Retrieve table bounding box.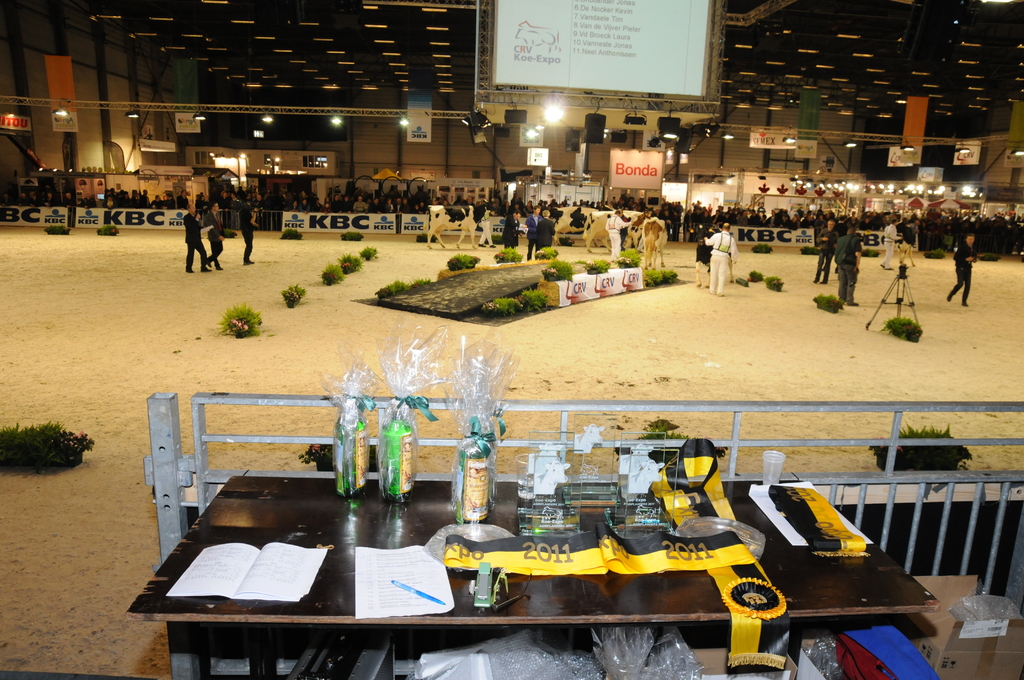
Bounding box: (170, 469, 765, 677).
